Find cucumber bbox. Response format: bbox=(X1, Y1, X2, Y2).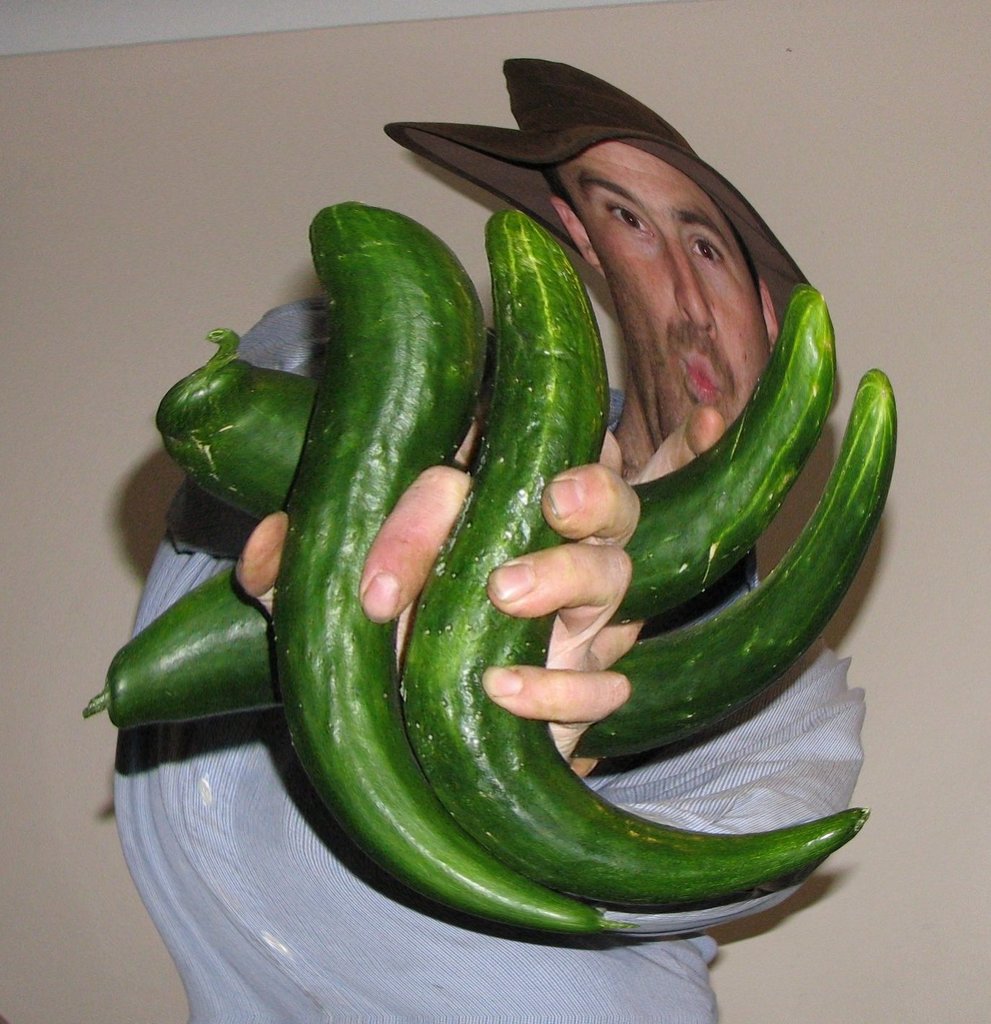
bbox=(567, 369, 899, 756).
